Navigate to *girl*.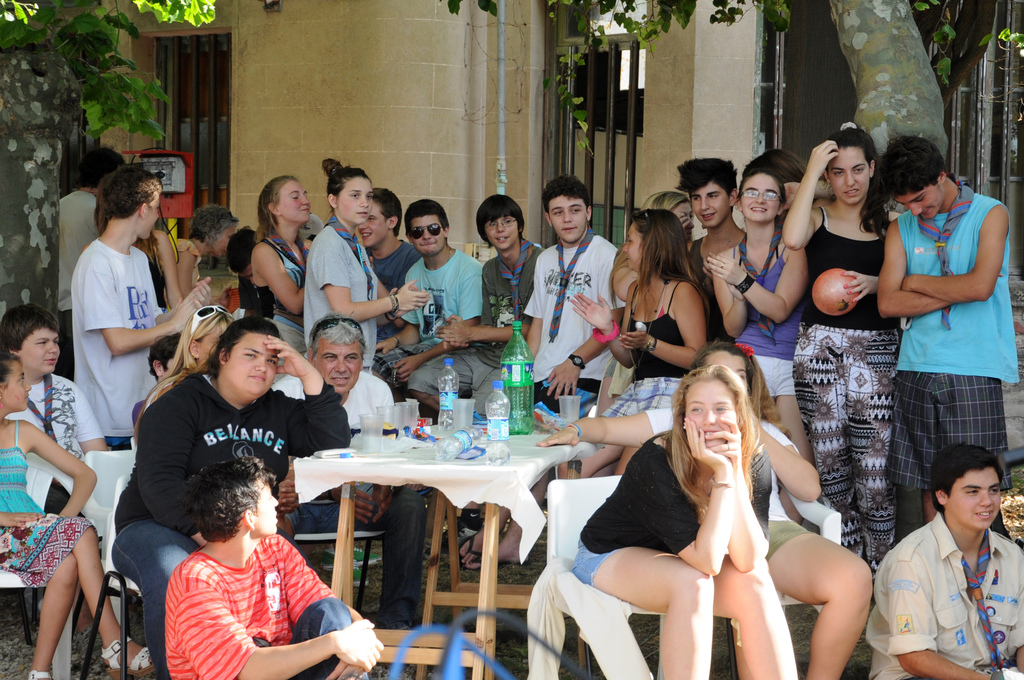
Navigation target: rect(573, 361, 796, 677).
